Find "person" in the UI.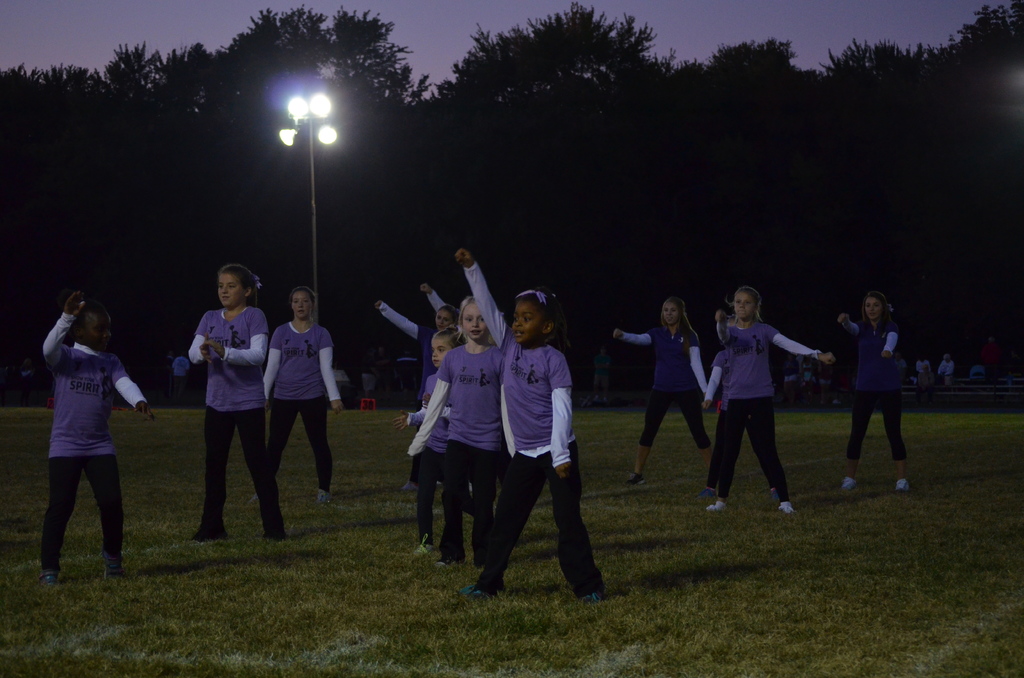
UI element at [x1=188, y1=263, x2=285, y2=541].
